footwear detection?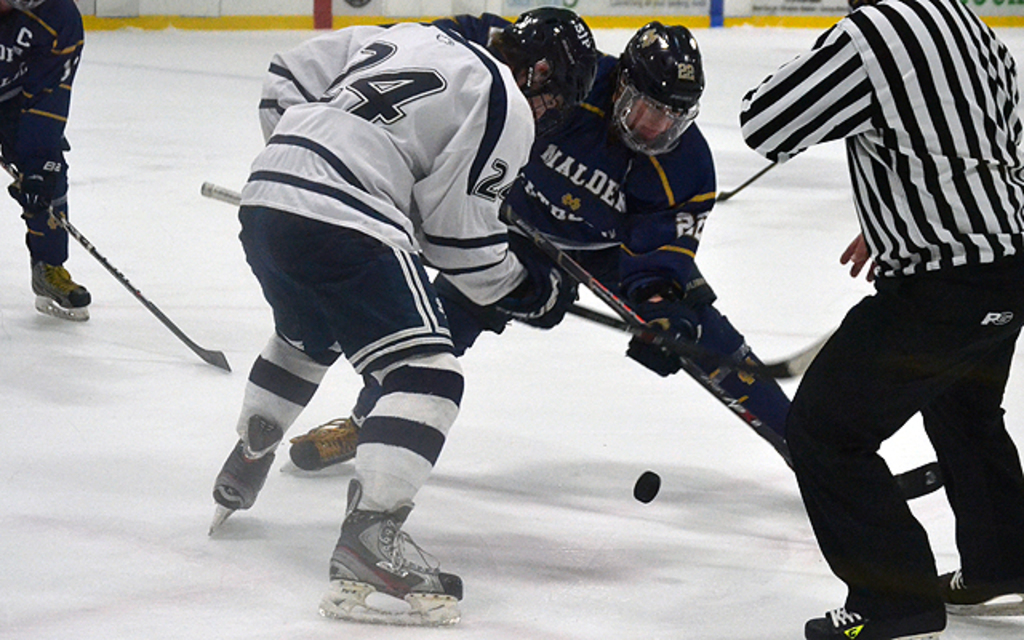
left=200, top=416, right=278, bottom=531
